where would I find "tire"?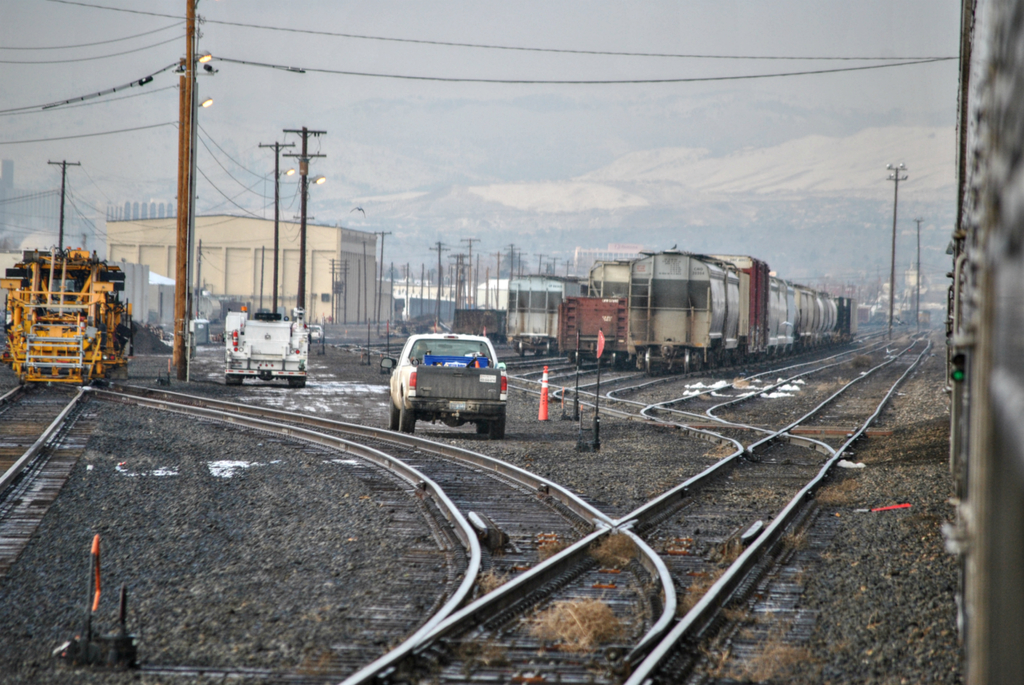
At rect(404, 410, 414, 439).
